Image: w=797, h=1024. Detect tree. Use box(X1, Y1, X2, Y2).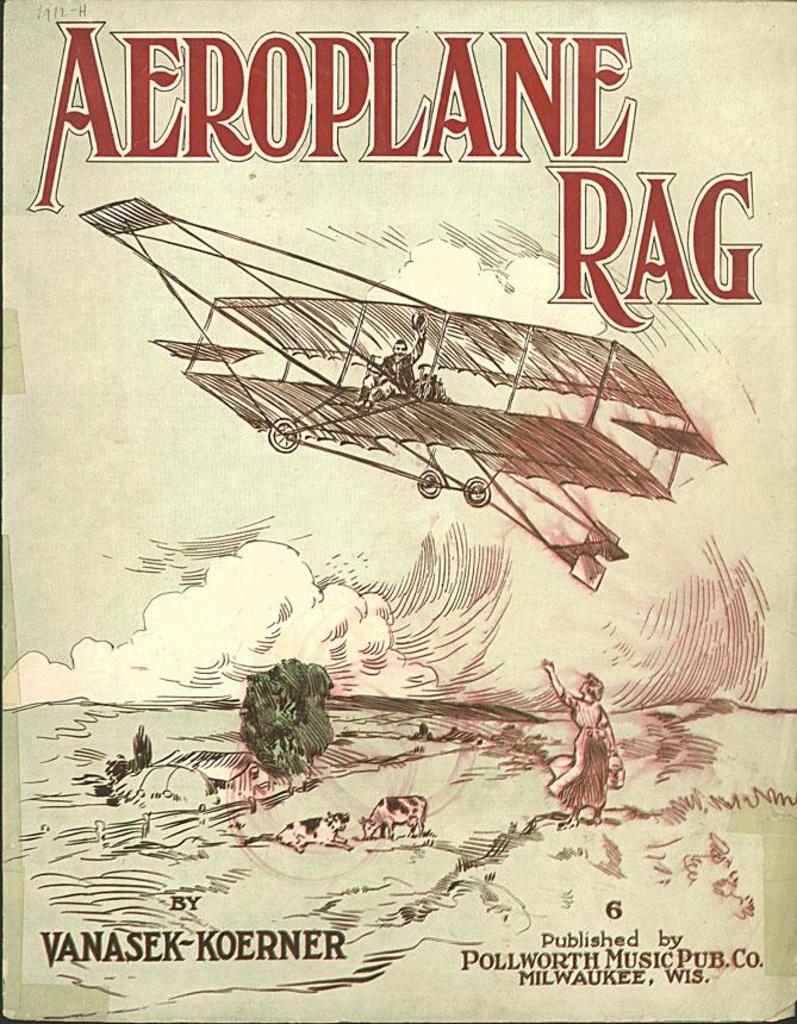
box(234, 624, 355, 783).
